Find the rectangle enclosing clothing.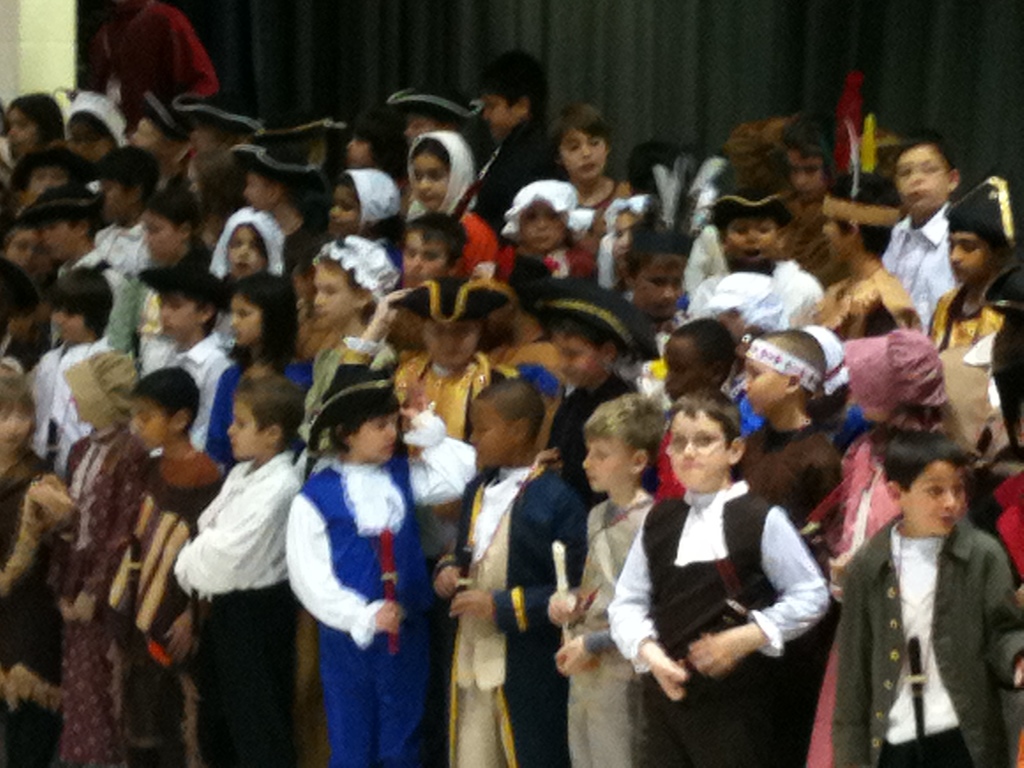
l=294, t=331, r=356, b=449.
